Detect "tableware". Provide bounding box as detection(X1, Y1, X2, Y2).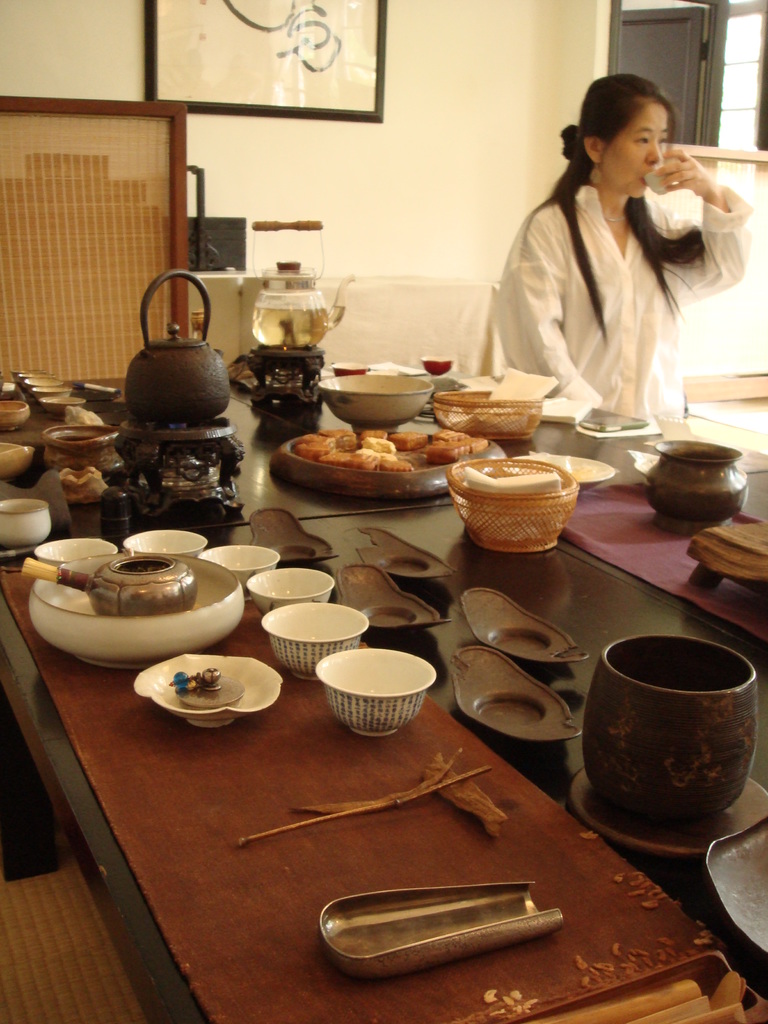
detection(419, 342, 454, 386).
